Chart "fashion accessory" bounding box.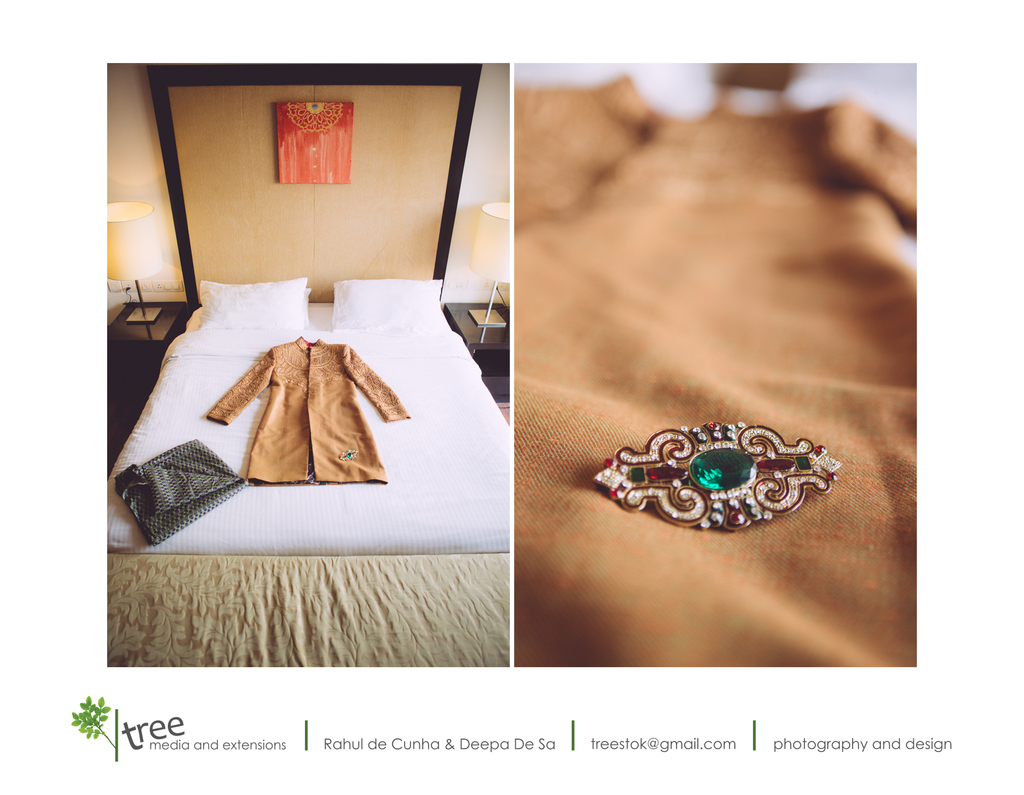
Charted: 591:421:841:525.
